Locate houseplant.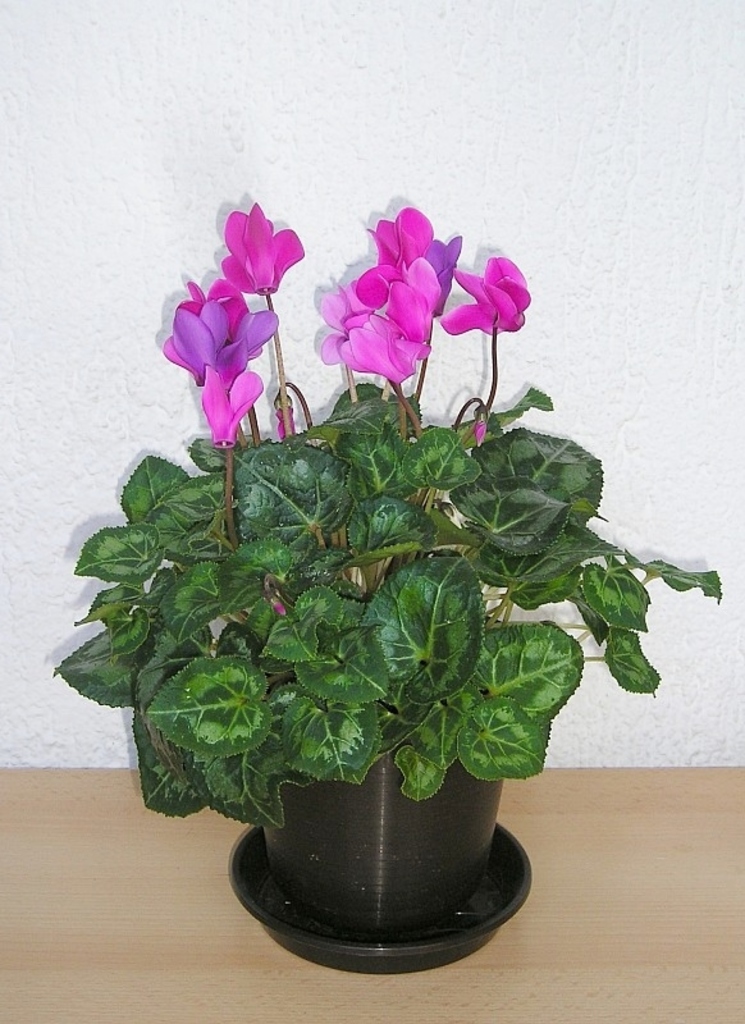
Bounding box: bbox(52, 201, 725, 977).
